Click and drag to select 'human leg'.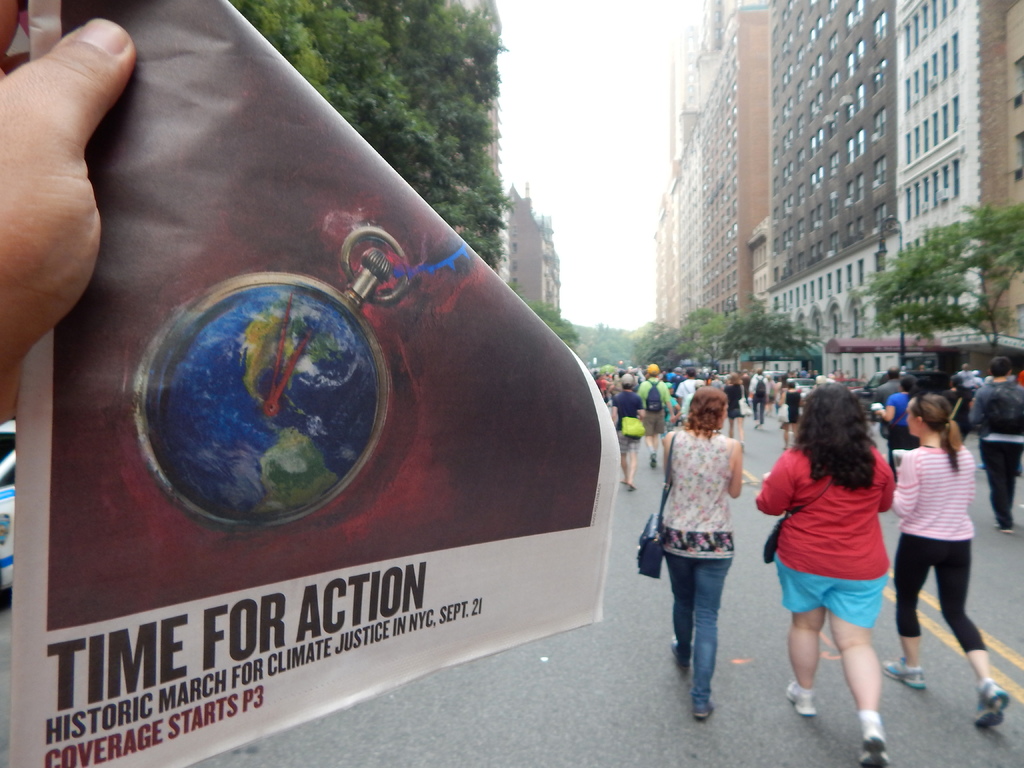
Selection: 728/420/735/440.
